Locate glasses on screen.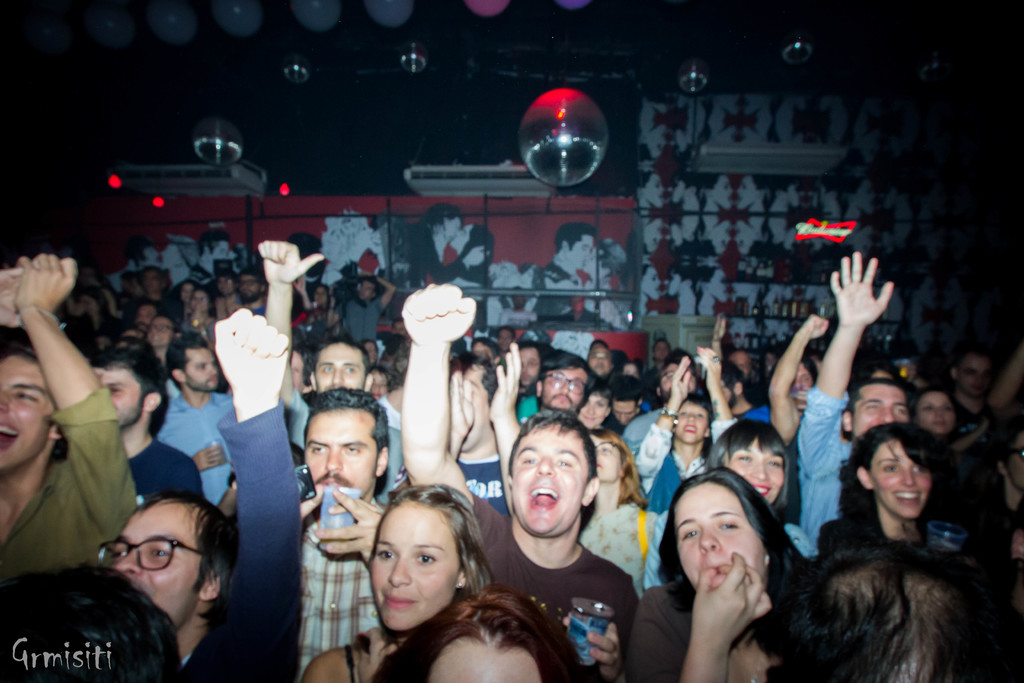
On screen at bbox=[541, 372, 591, 397].
